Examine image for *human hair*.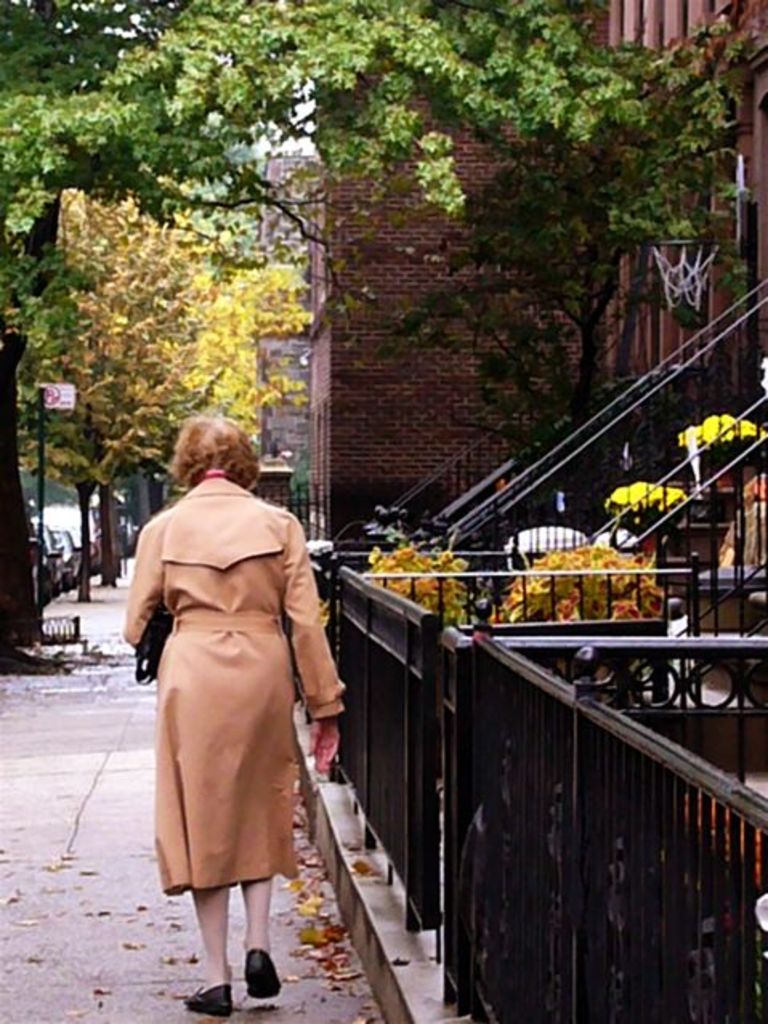
Examination result: BBox(159, 413, 250, 494).
